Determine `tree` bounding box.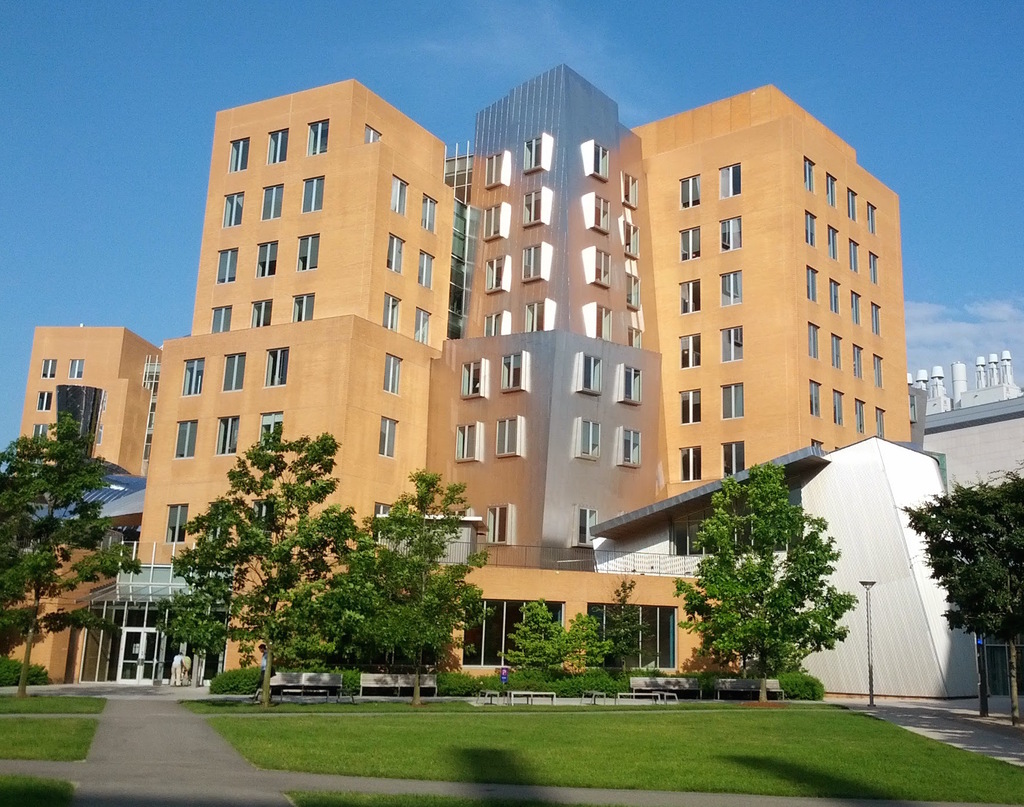
Determined: [511, 601, 614, 692].
